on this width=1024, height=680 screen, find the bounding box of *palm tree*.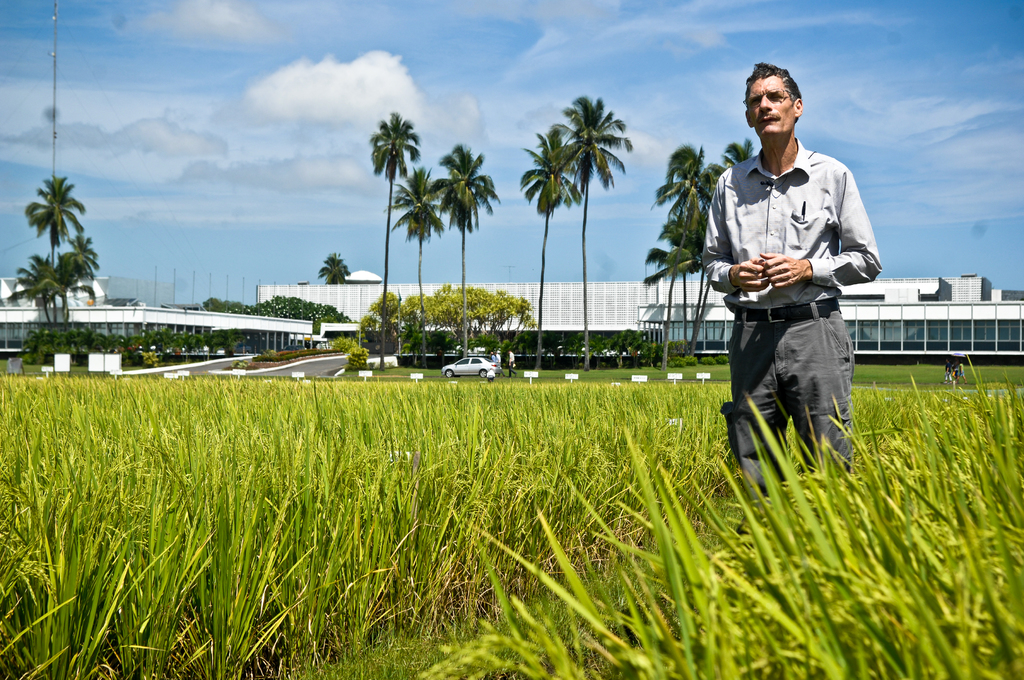
Bounding box: (x1=371, y1=108, x2=426, y2=375).
